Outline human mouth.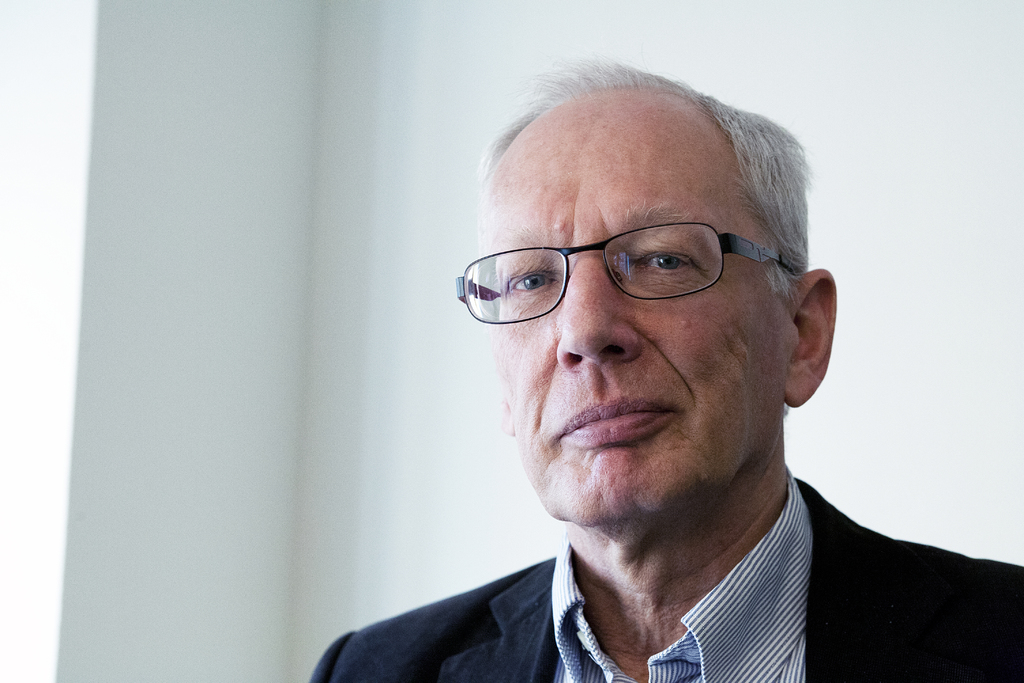
Outline: 555 397 678 447.
